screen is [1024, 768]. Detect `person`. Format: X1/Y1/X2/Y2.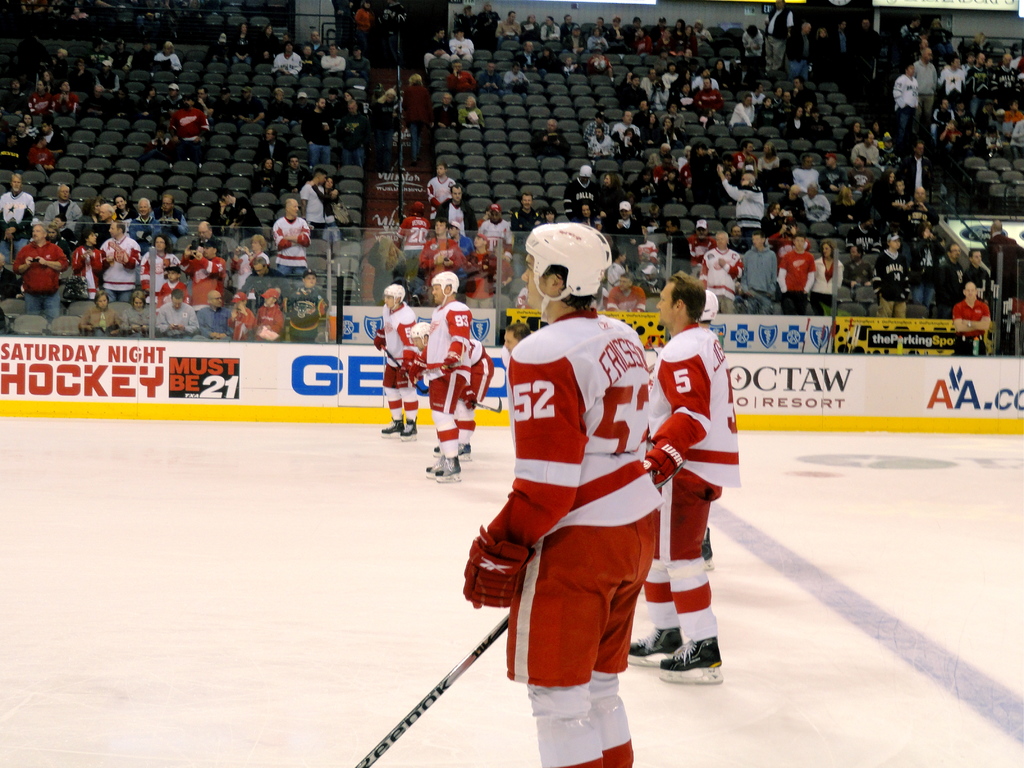
703/232/742/313.
